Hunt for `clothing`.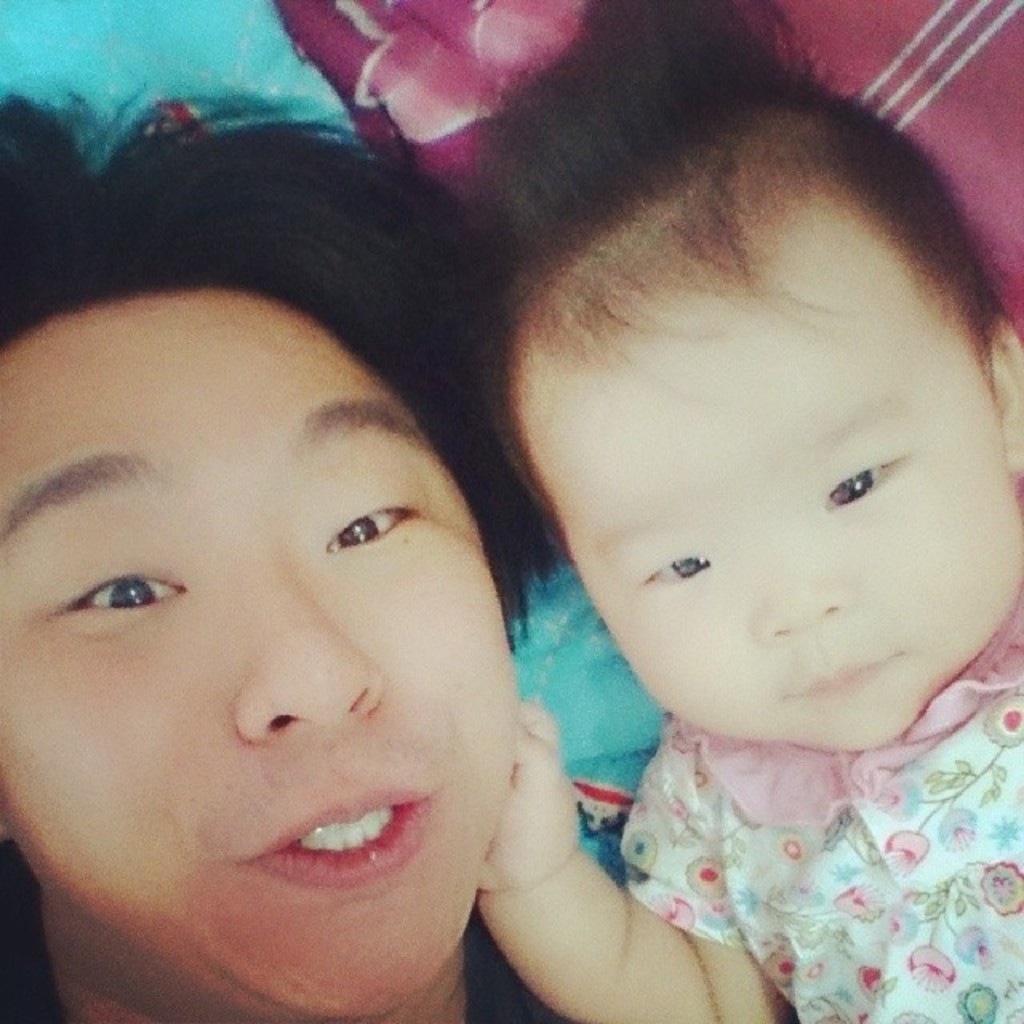
Hunted down at [624,592,1022,1022].
